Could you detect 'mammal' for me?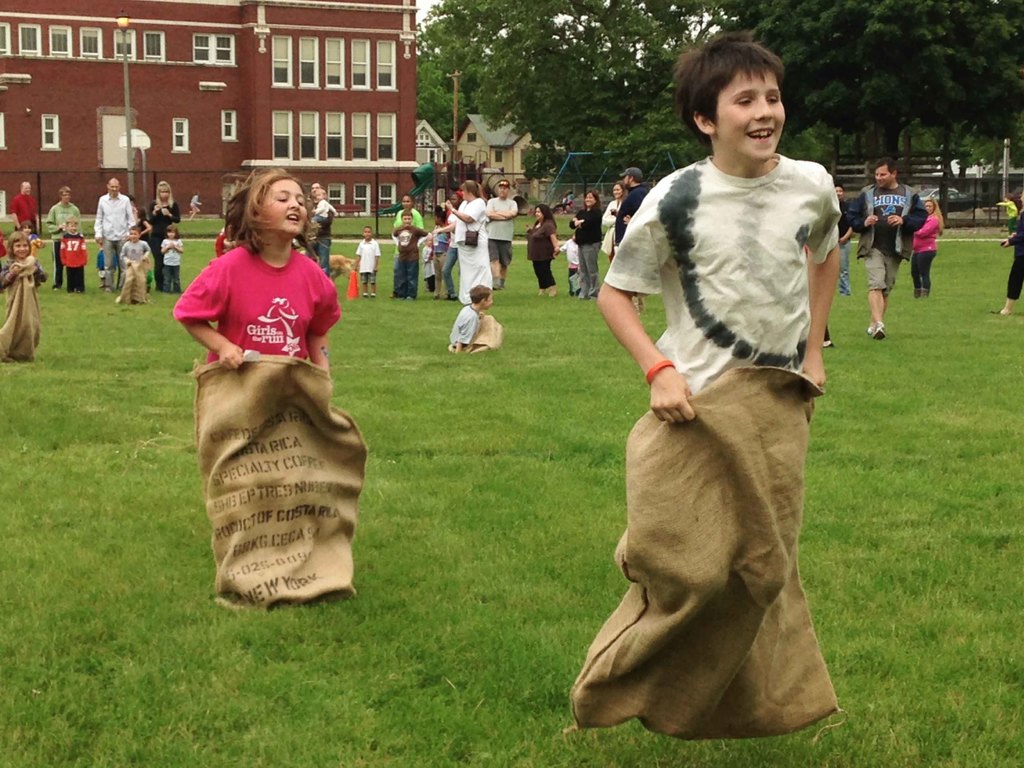
Detection result: 569, 188, 607, 300.
